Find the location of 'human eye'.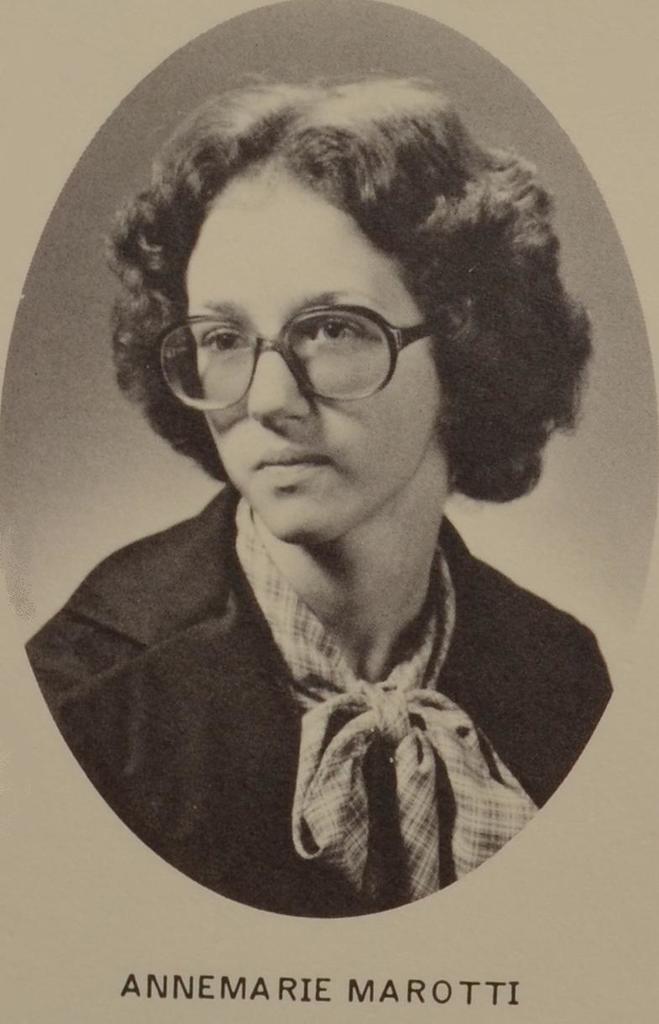
Location: detection(199, 325, 254, 360).
